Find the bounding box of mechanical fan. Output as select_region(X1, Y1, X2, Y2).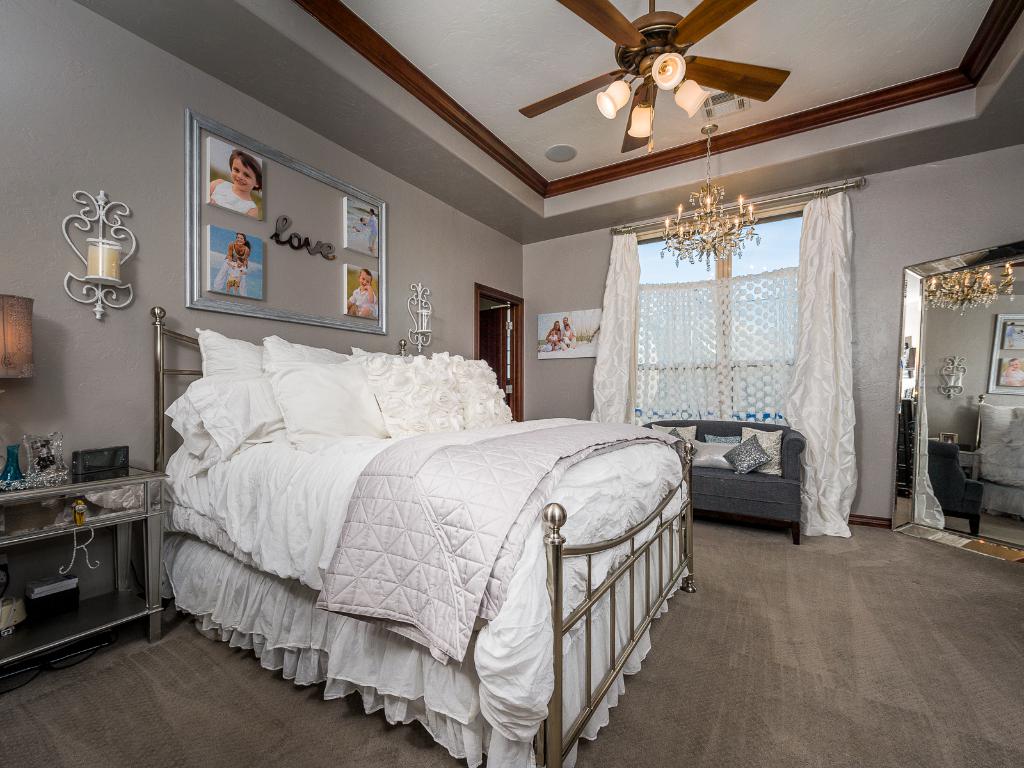
select_region(519, 0, 792, 150).
